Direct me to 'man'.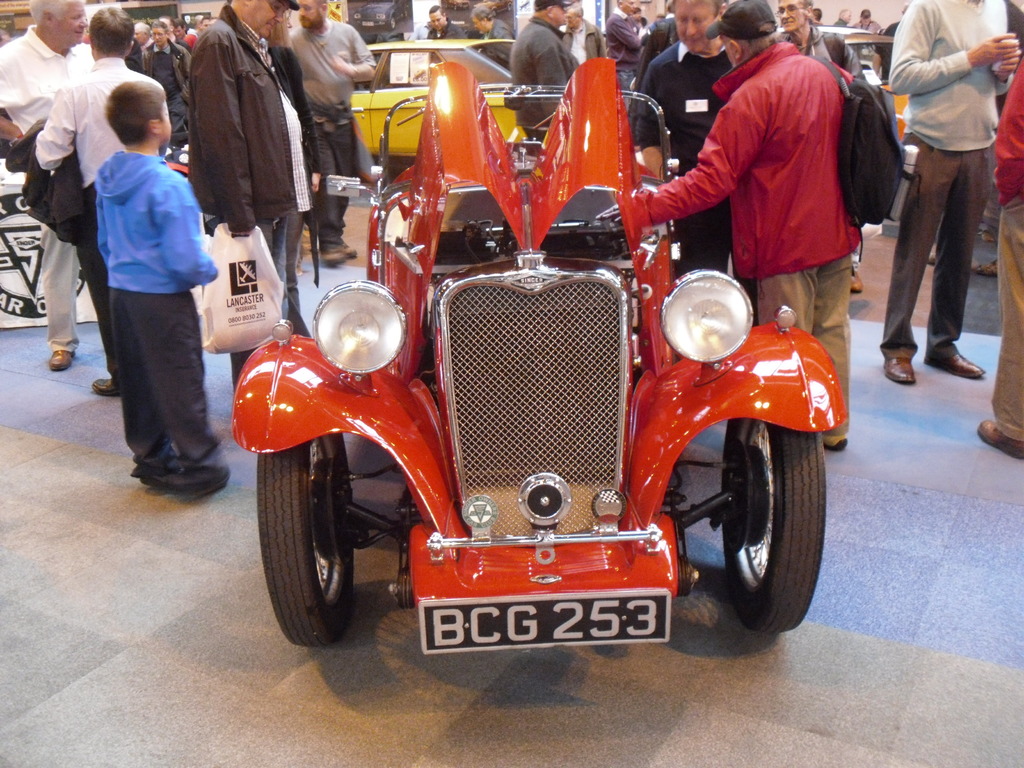
Direction: BBox(561, 4, 604, 60).
